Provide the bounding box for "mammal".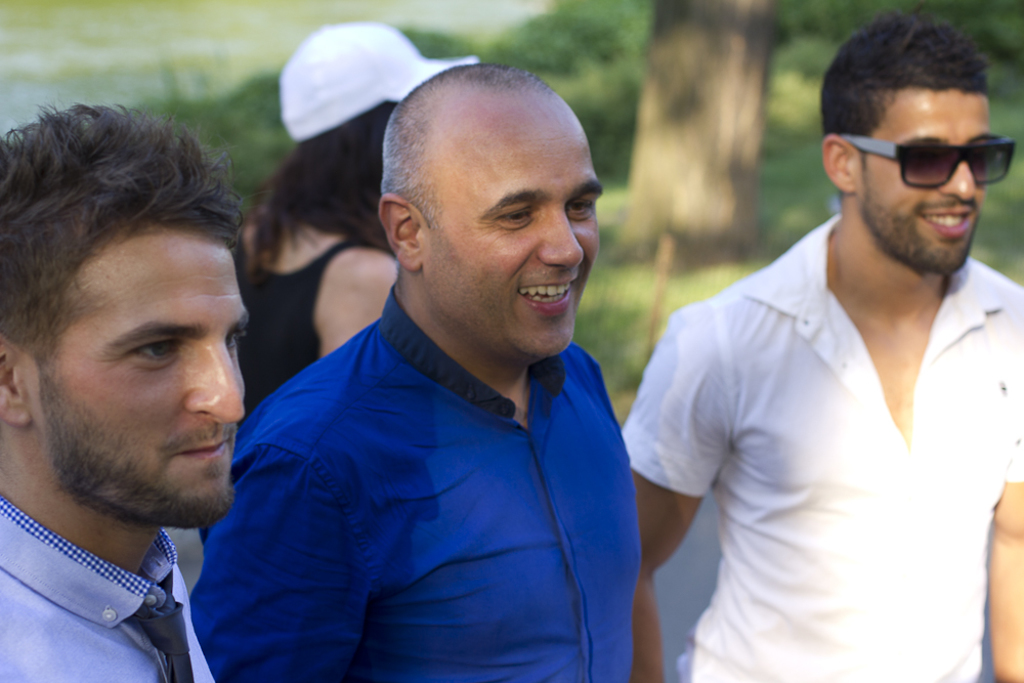
crop(621, 1, 1023, 682).
